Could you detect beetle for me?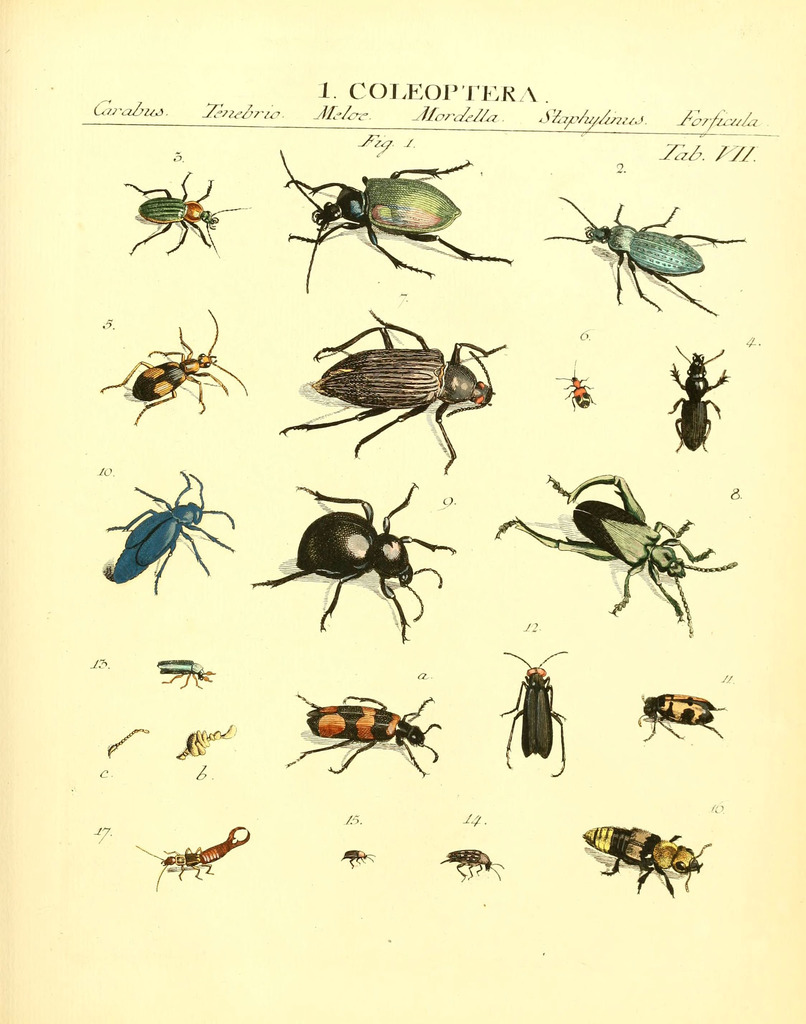
Detection result: <box>311,313,506,464</box>.
